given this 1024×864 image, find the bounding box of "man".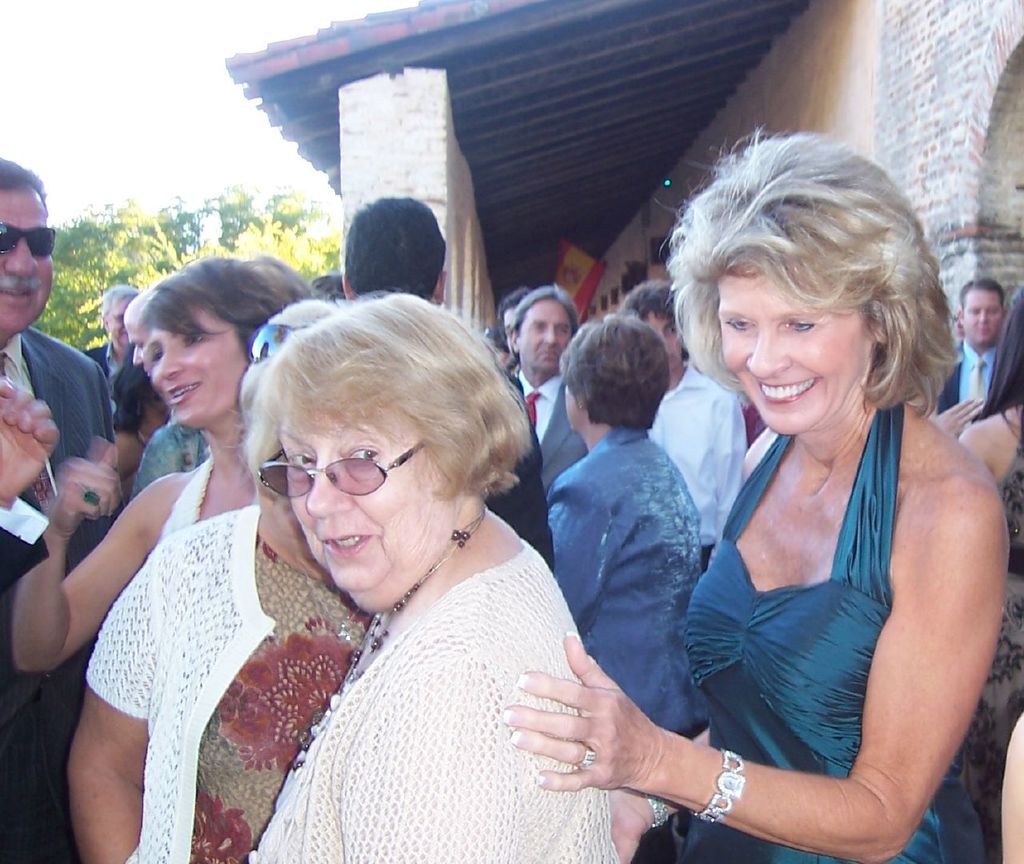
<region>341, 205, 556, 598</region>.
